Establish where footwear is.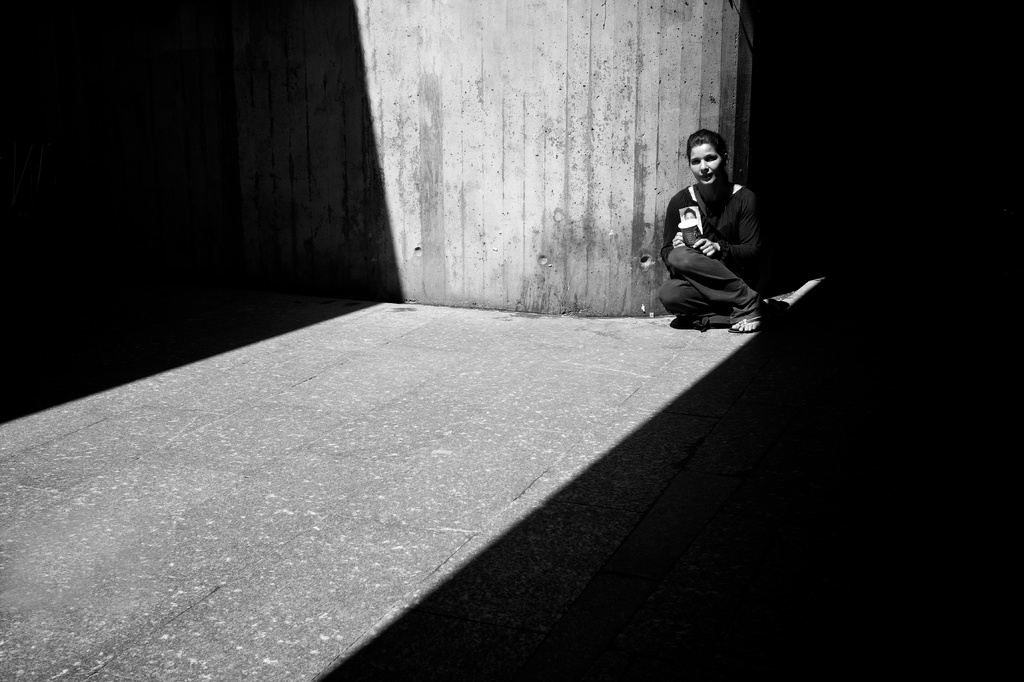
Established at pyautogui.locateOnScreen(730, 312, 764, 332).
